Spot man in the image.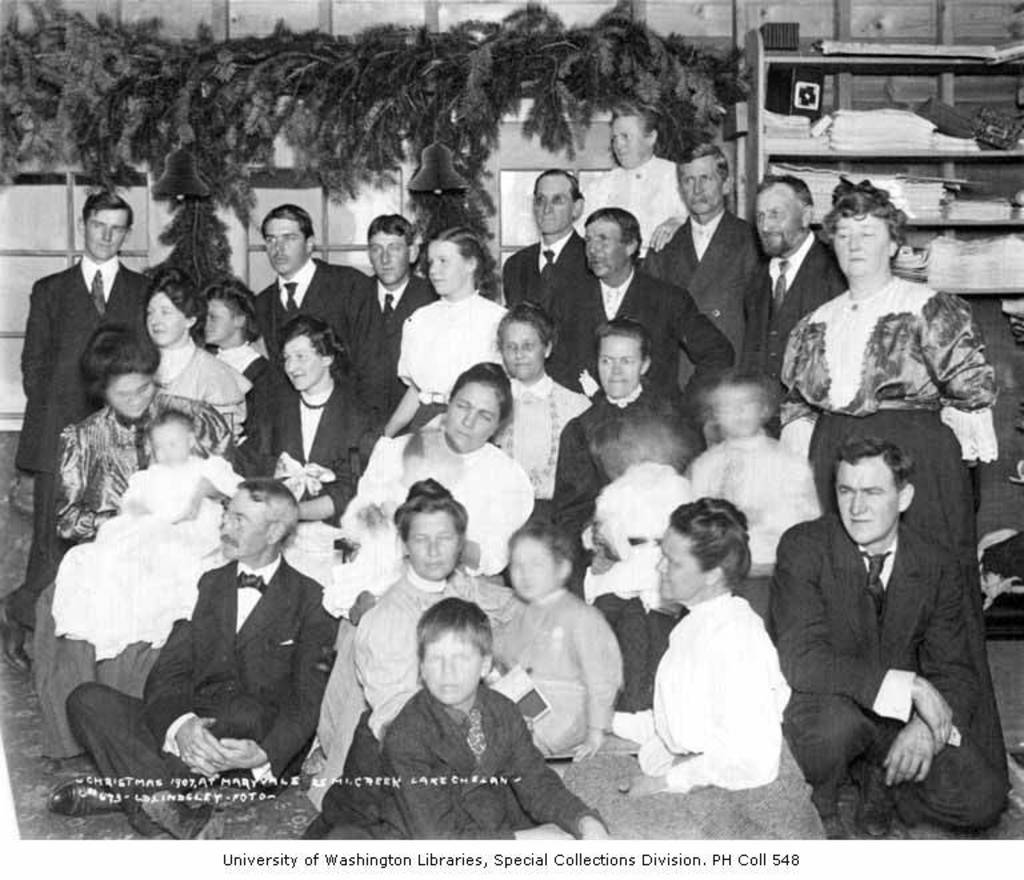
man found at <bbox>60, 472, 328, 837</bbox>.
